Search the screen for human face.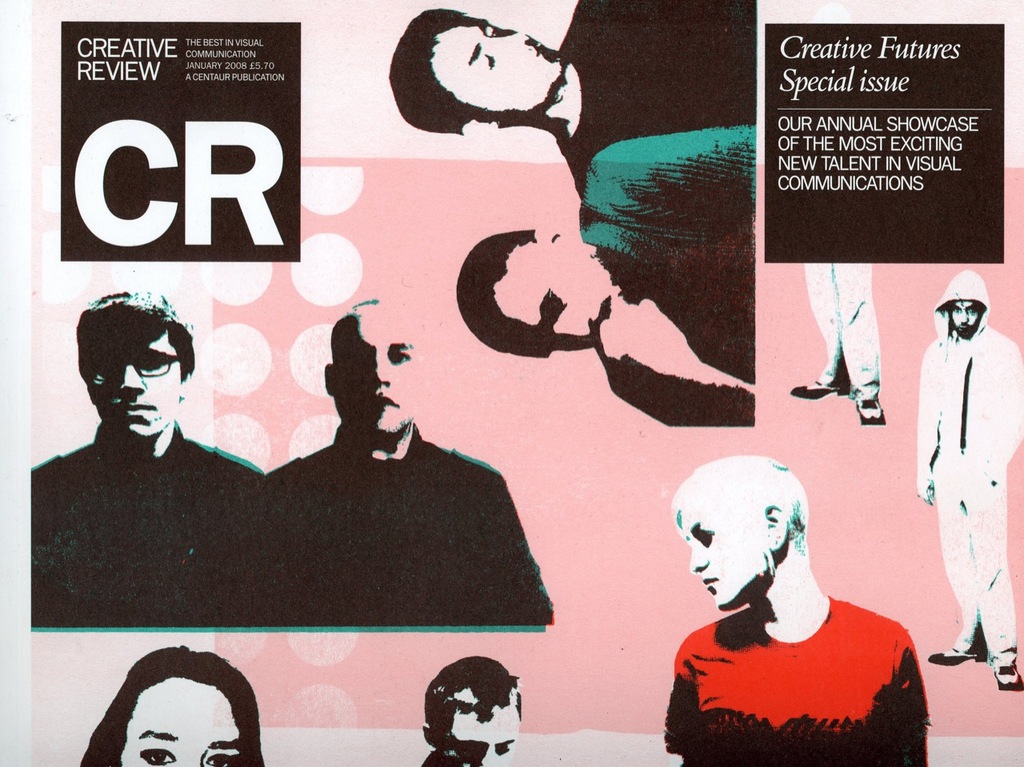
Found at (428, 15, 566, 118).
